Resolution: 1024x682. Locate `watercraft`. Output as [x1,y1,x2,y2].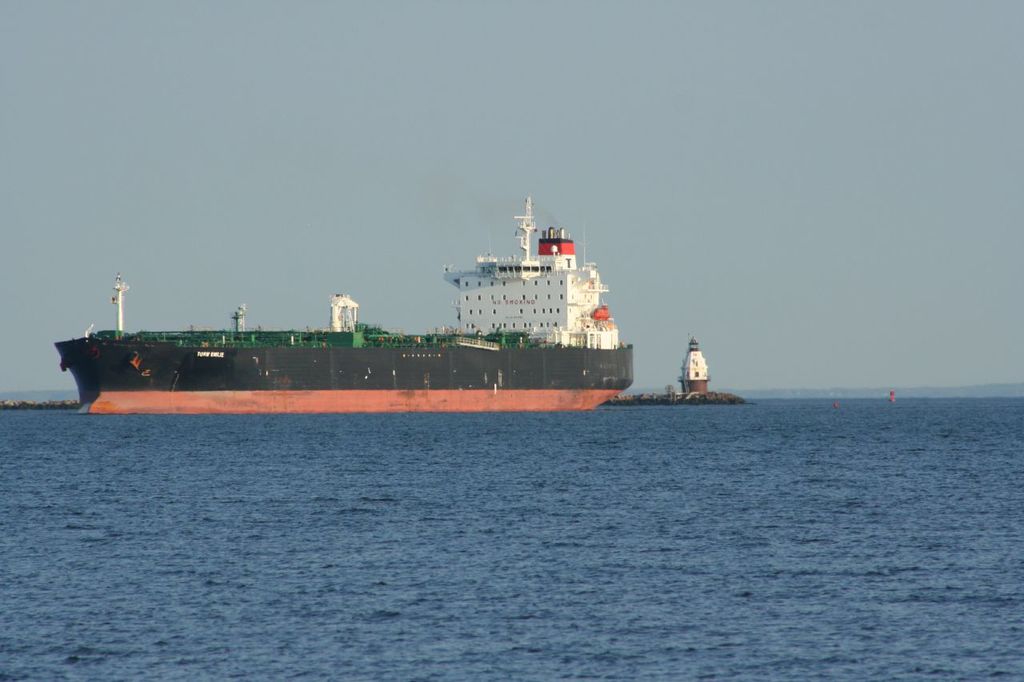
[602,340,751,405].
